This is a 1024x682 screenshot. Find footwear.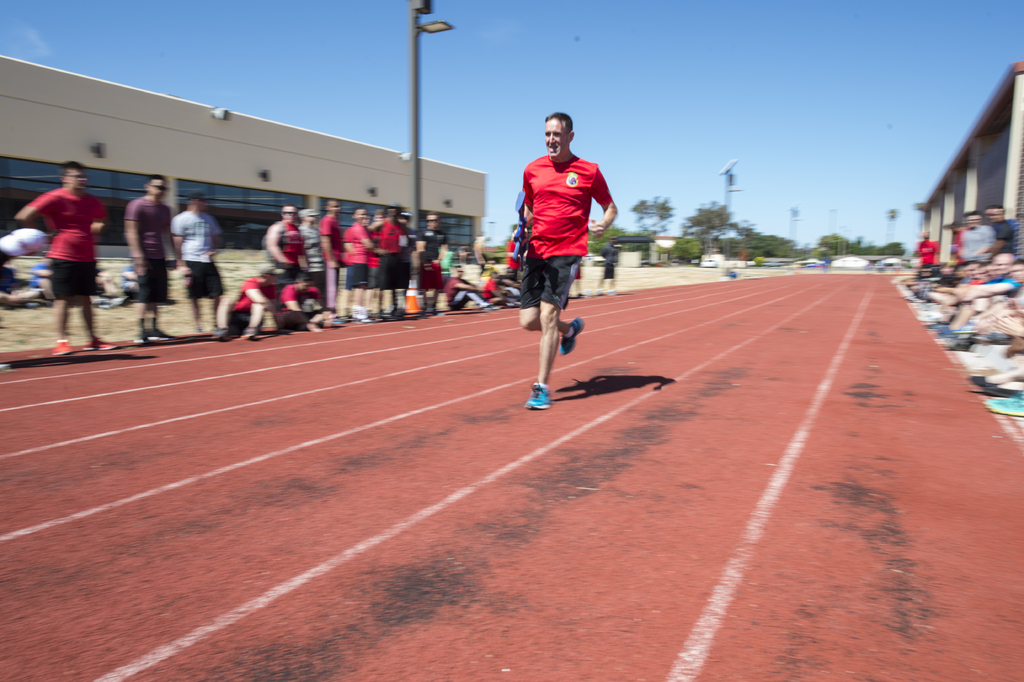
Bounding box: <region>926, 320, 948, 332</region>.
